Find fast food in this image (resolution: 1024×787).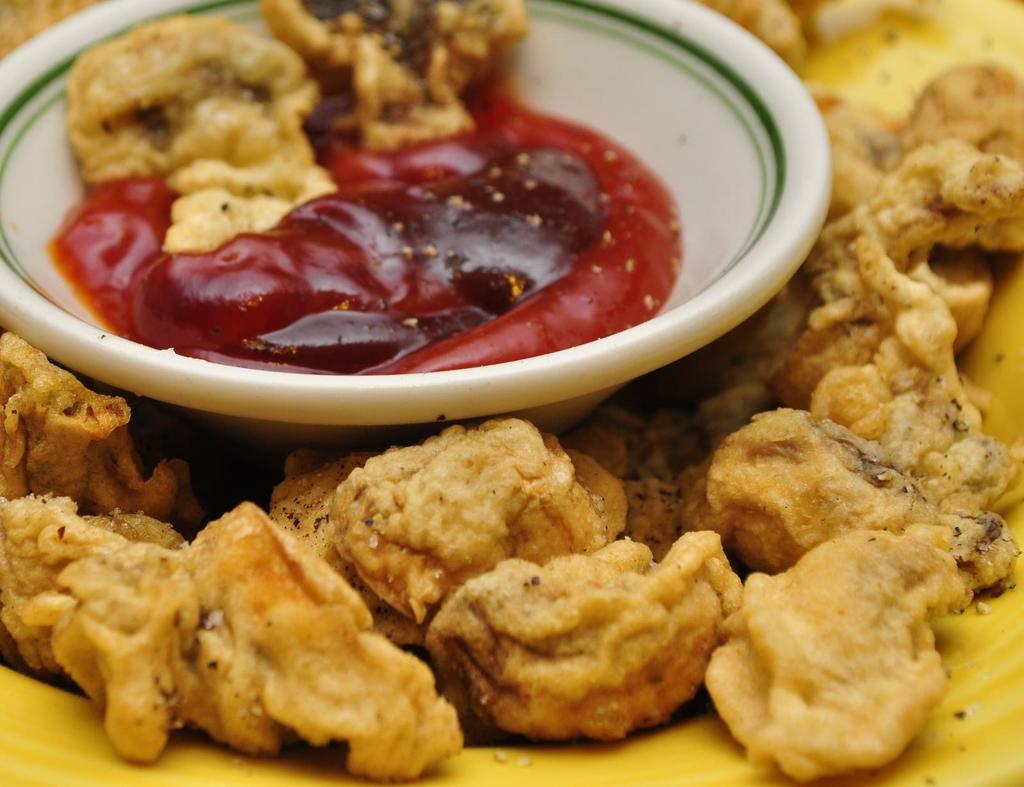
pyautogui.locateOnScreen(332, 413, 626, 590).
